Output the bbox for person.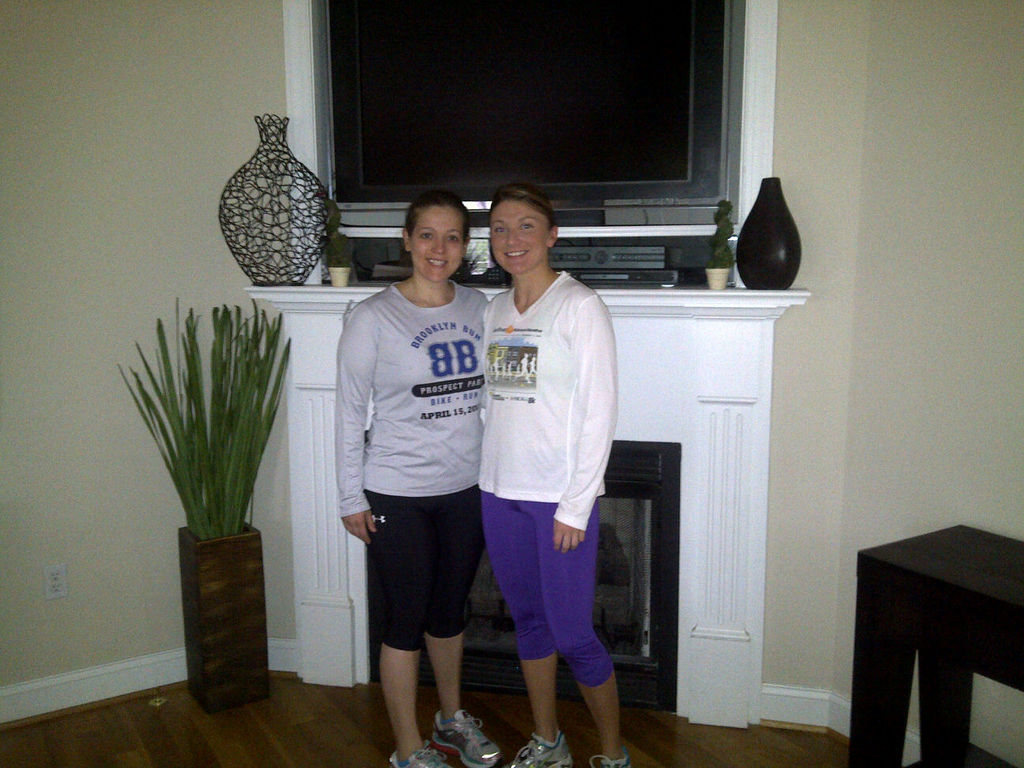
(x1=457, y1=168, x2=629, y2=767).
